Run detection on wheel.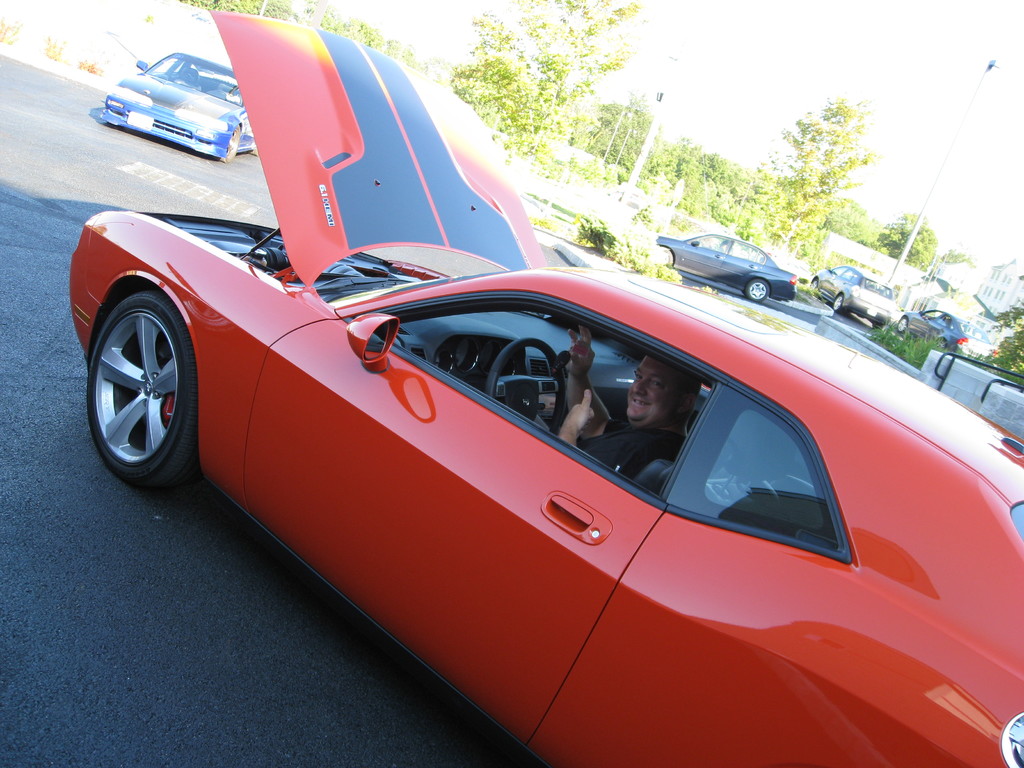
Result: <region>485, 336, 570, 436</region>.
